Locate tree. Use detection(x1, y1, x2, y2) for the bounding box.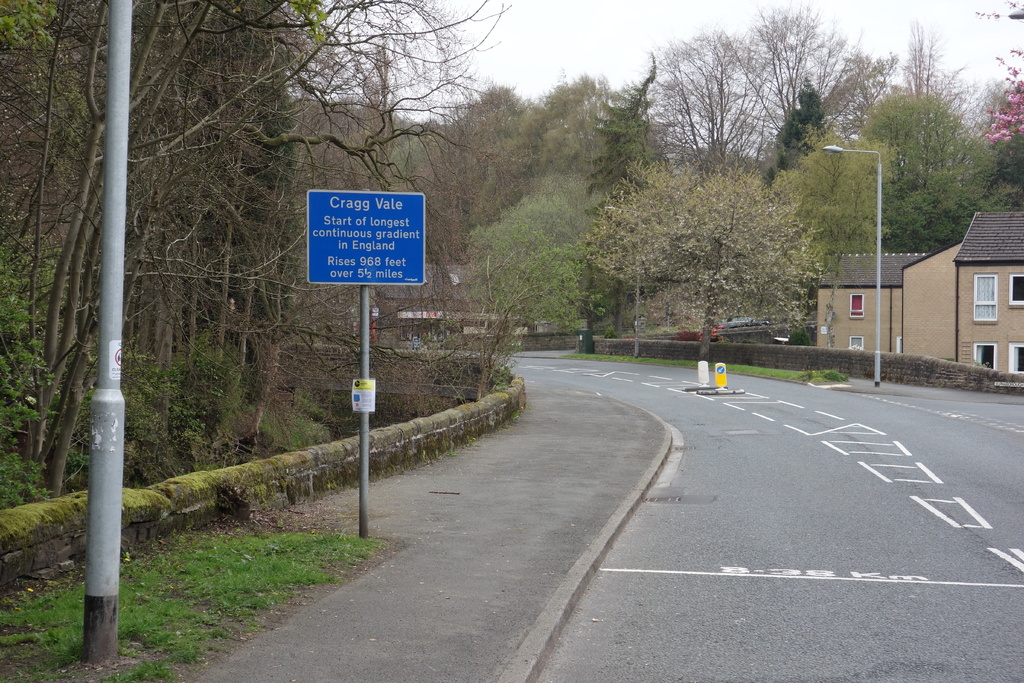
detection(511, 64, 621, 203).
